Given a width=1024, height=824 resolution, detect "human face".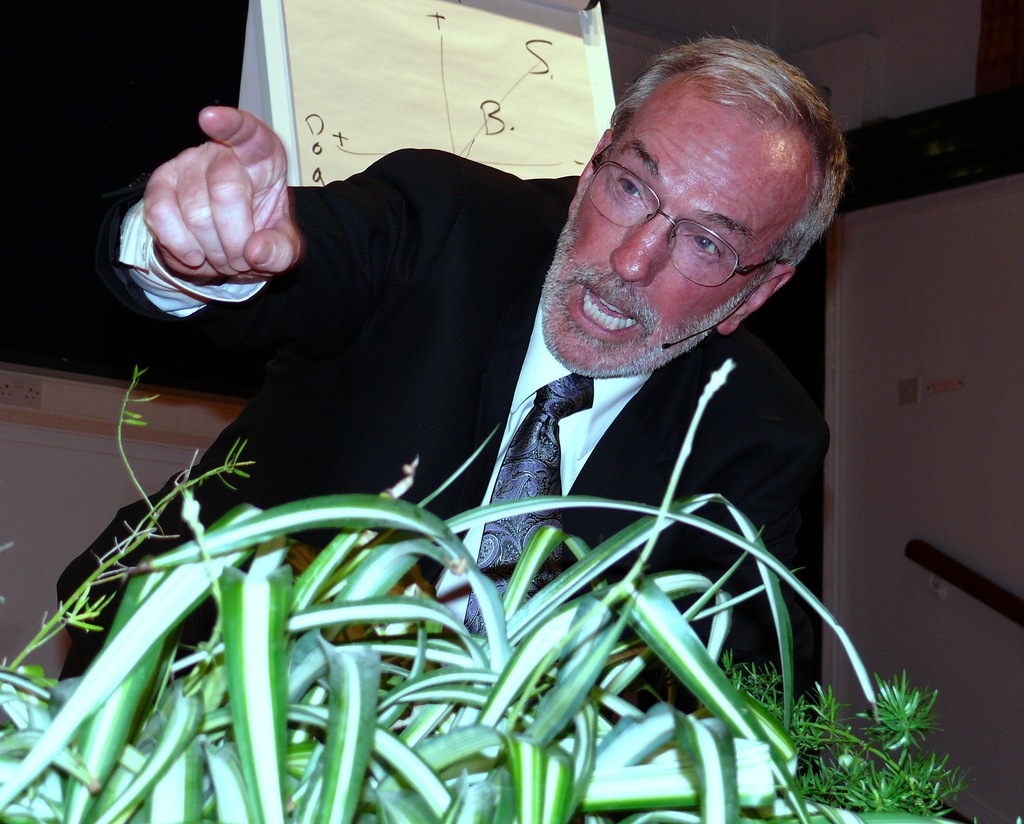
BBox(522, 83, 786, 385).
